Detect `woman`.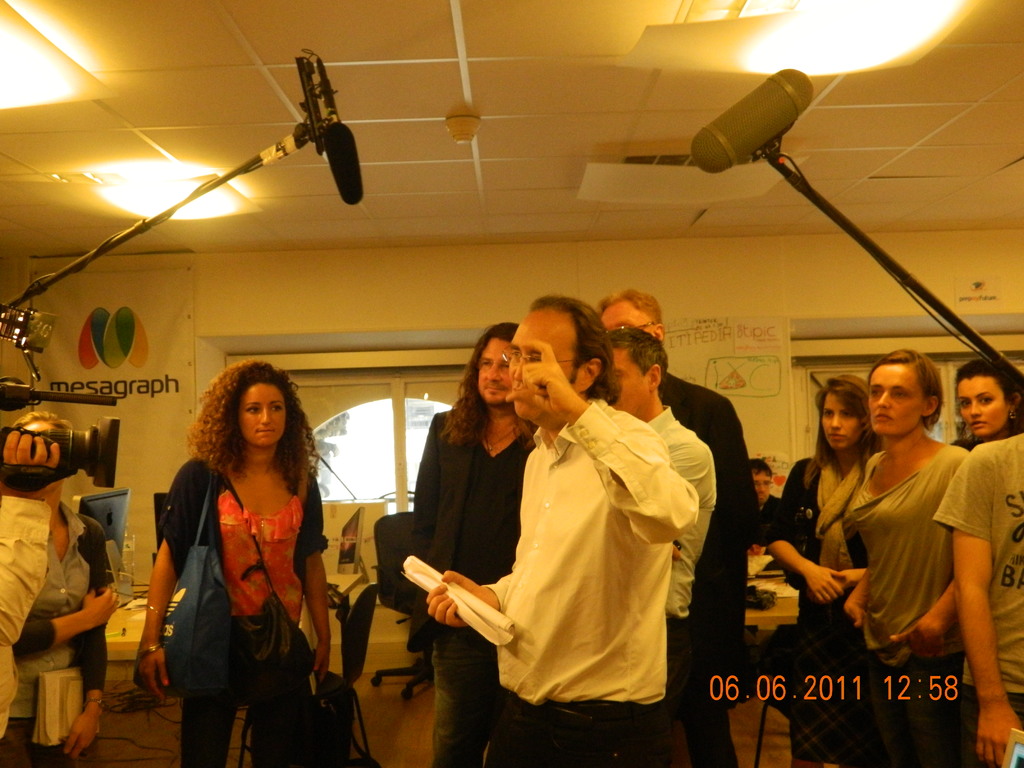
Detected at region(943, 357, 1023, 452).
